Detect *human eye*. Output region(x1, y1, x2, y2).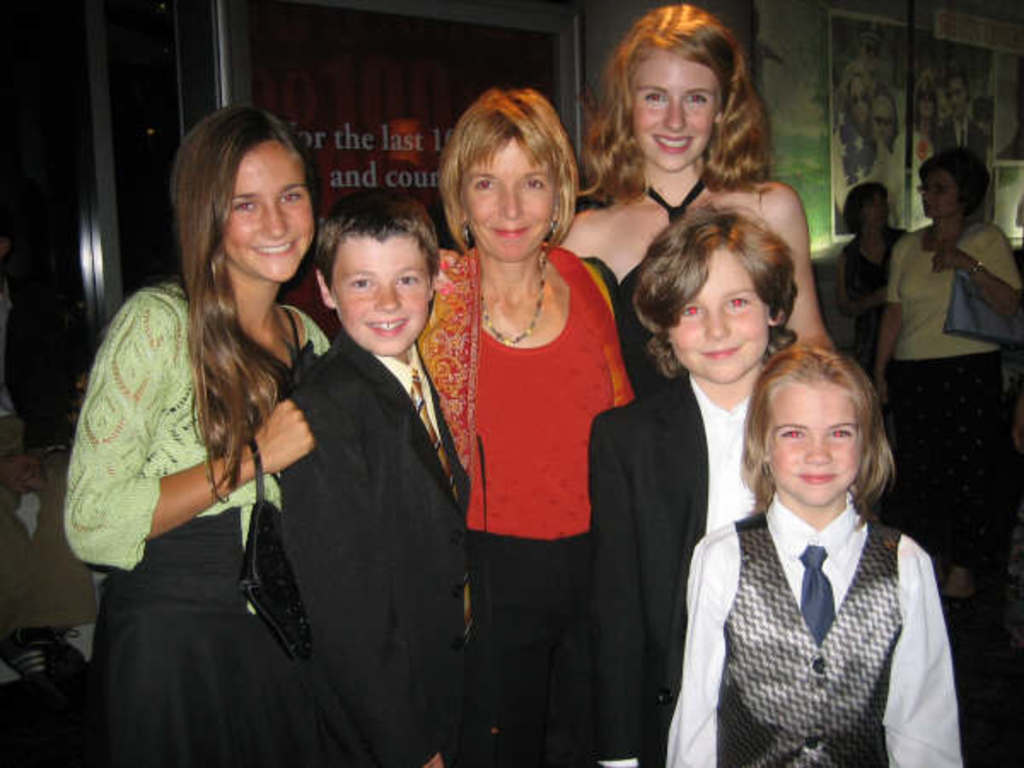
region(522, 171, 546, 191).
